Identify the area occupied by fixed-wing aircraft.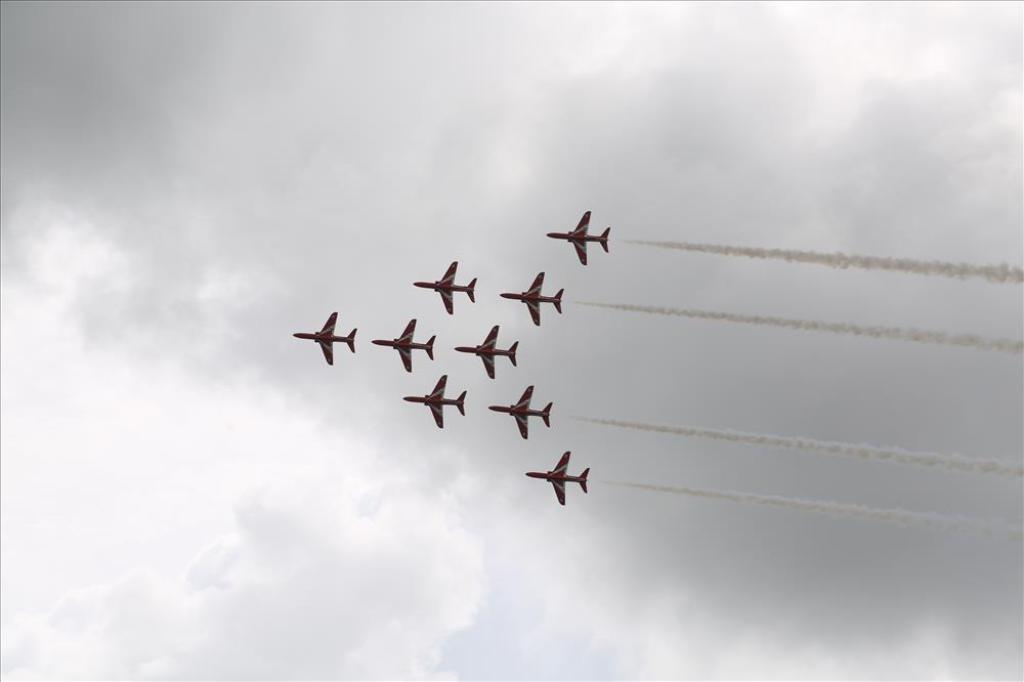
Area: Rect(549, 211, 611, 266).
